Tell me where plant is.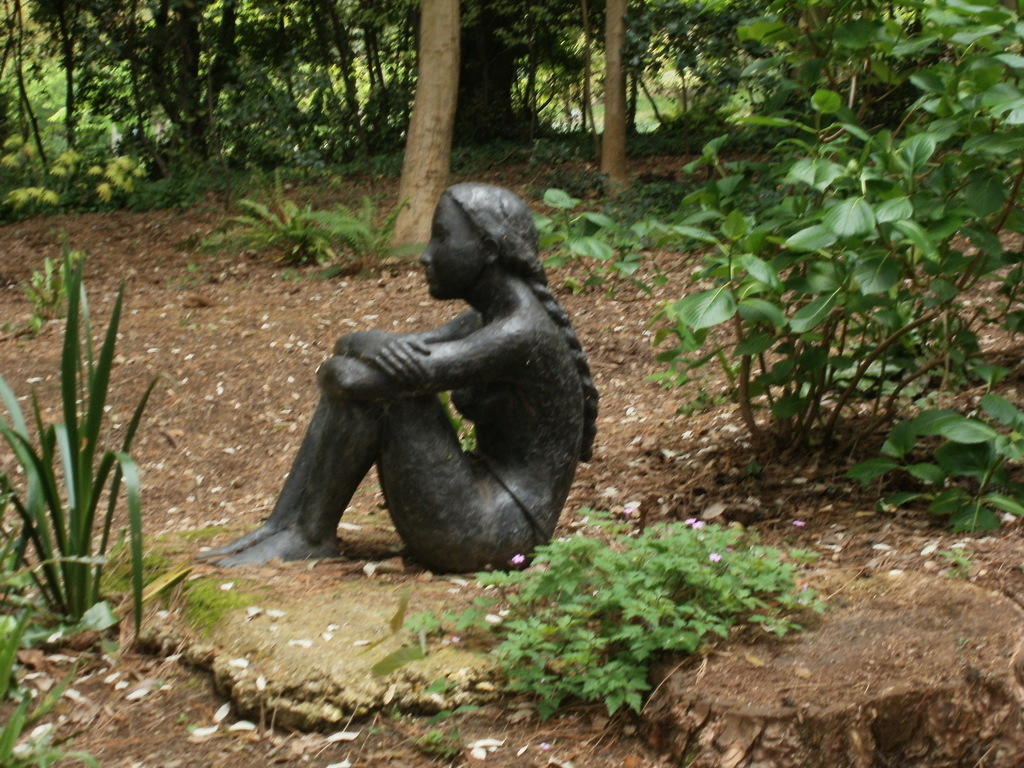
plant is at 943/545/975/581.
